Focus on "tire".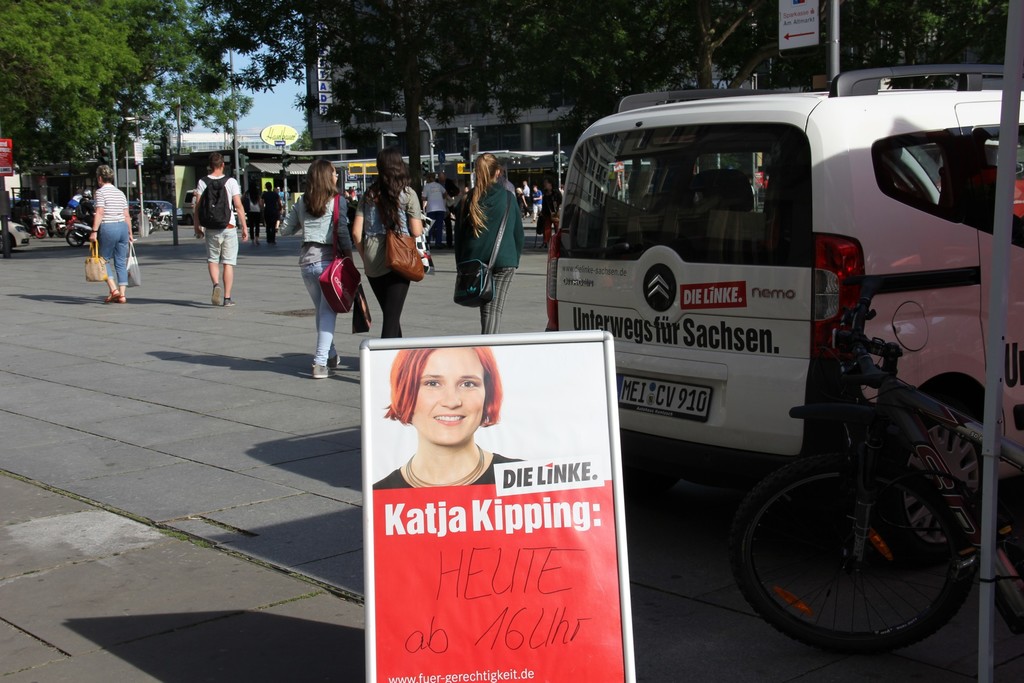
Focused at crop(130, 217, 138, 233).
